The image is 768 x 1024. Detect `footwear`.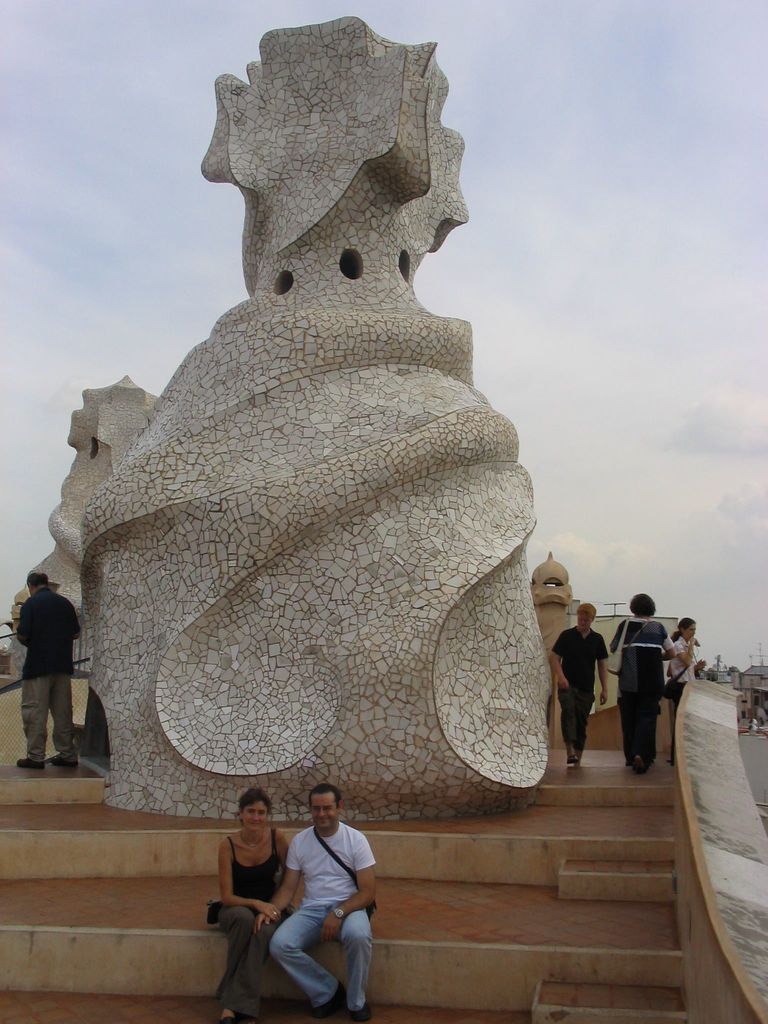
Detection: 217,1005,237,1023.
